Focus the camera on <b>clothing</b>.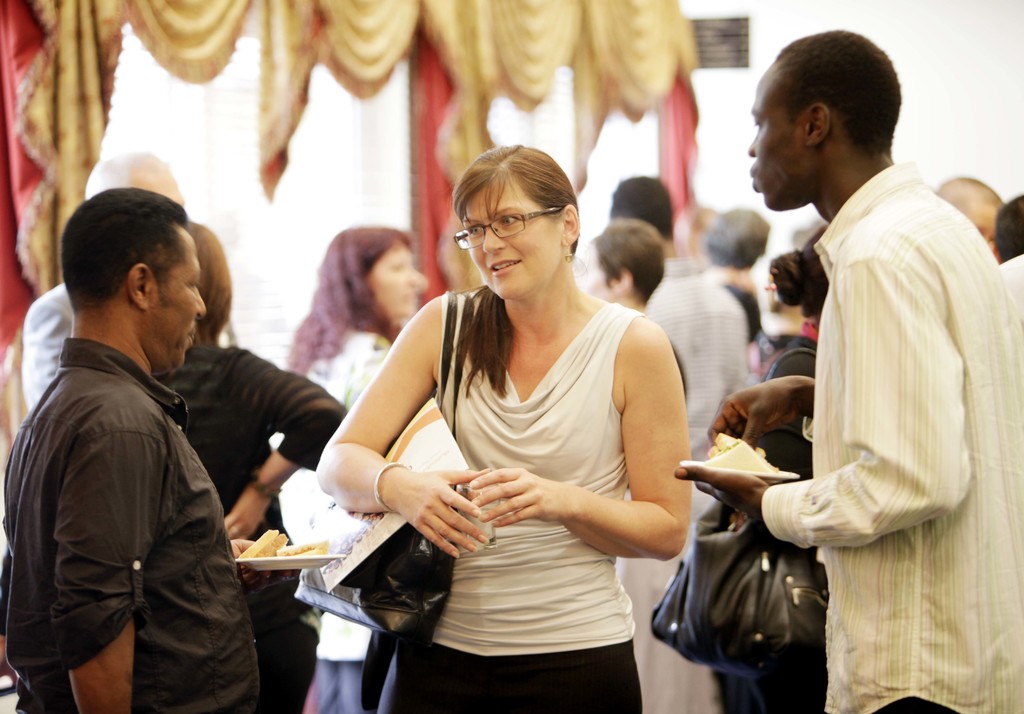
Focus region: bbox=(159, 339, 349, 713).
